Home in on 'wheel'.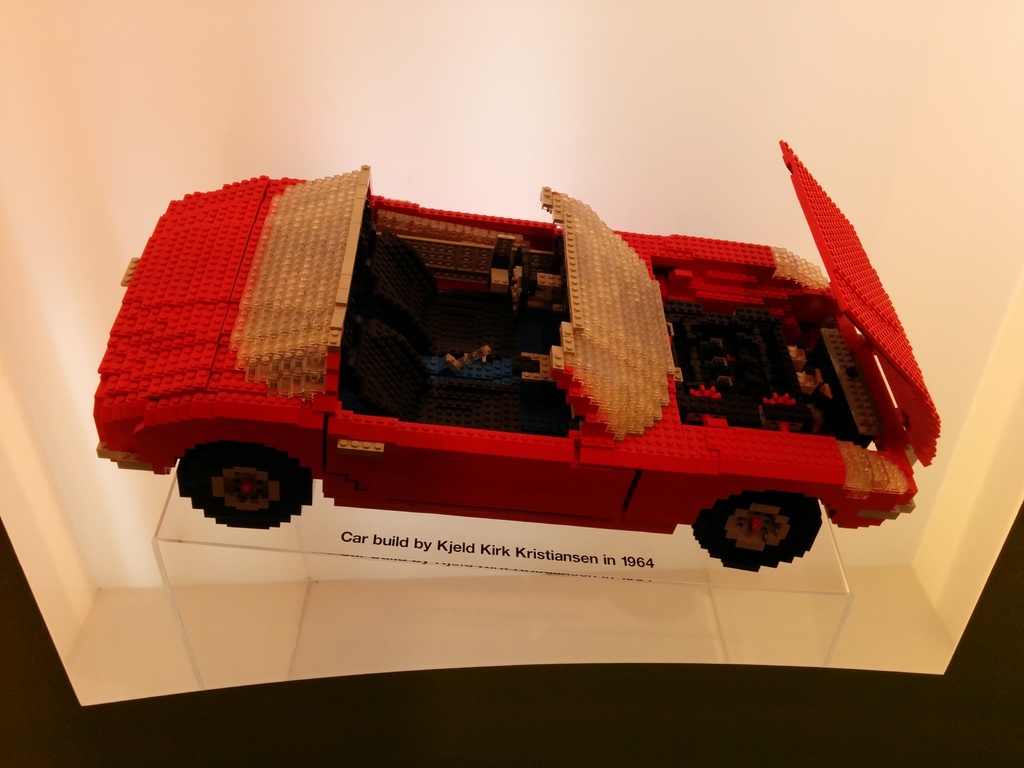
Homed in at bbox(173, 444, 300, 524).
